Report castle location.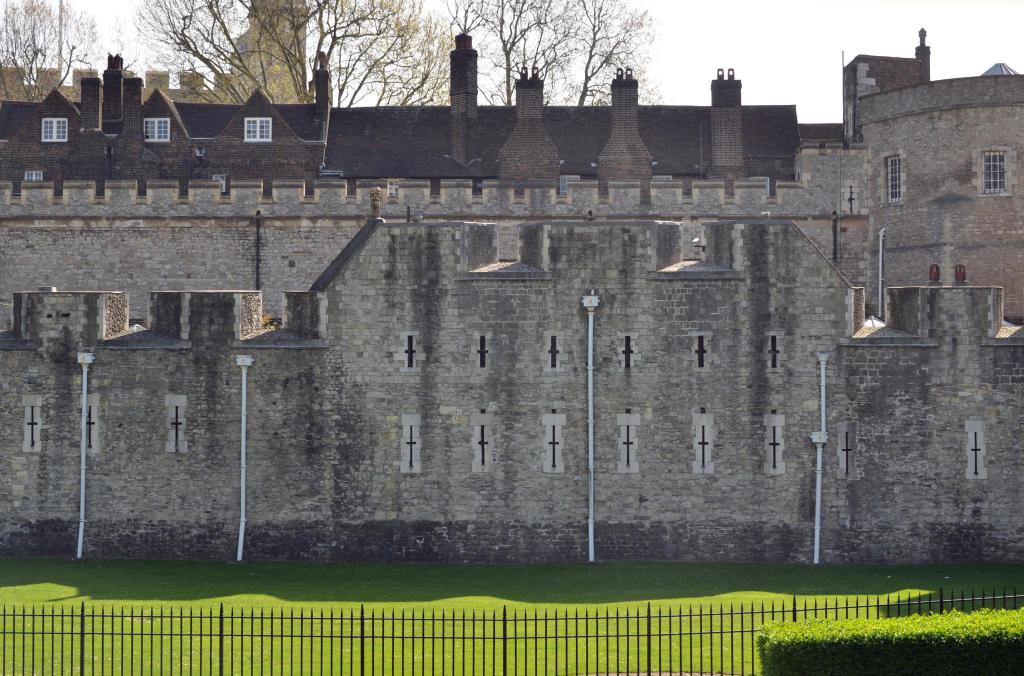
Report: <region>32, 1, 1011, 609</region>.
